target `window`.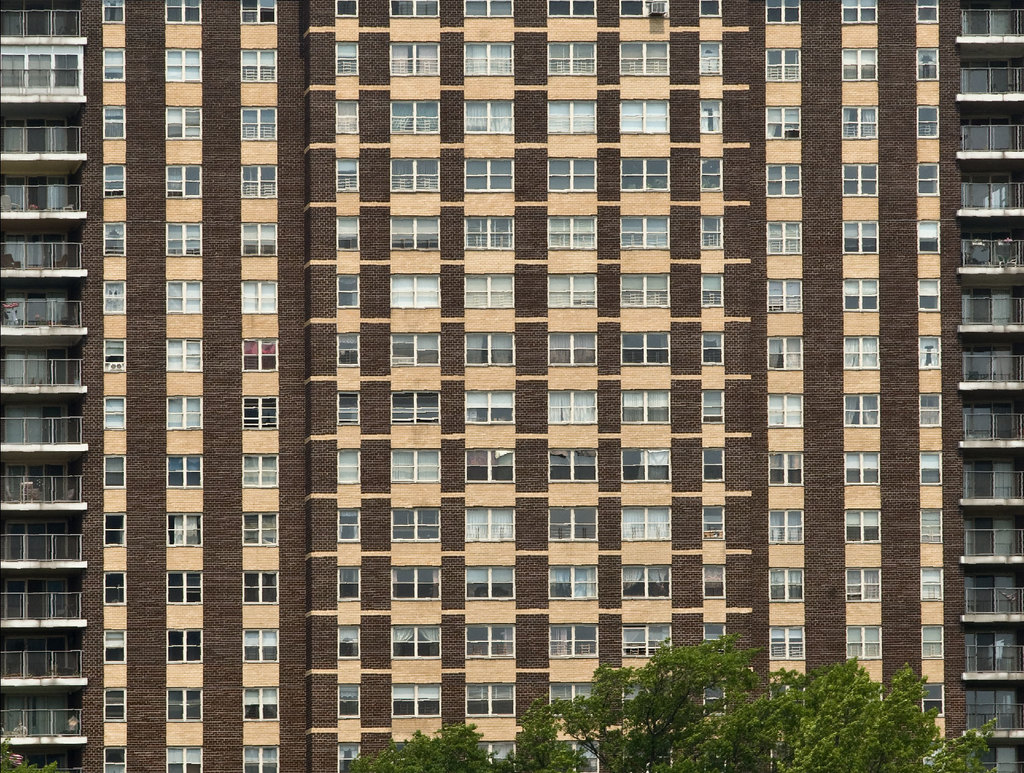
Target region: (844, 451, 878, 484).
